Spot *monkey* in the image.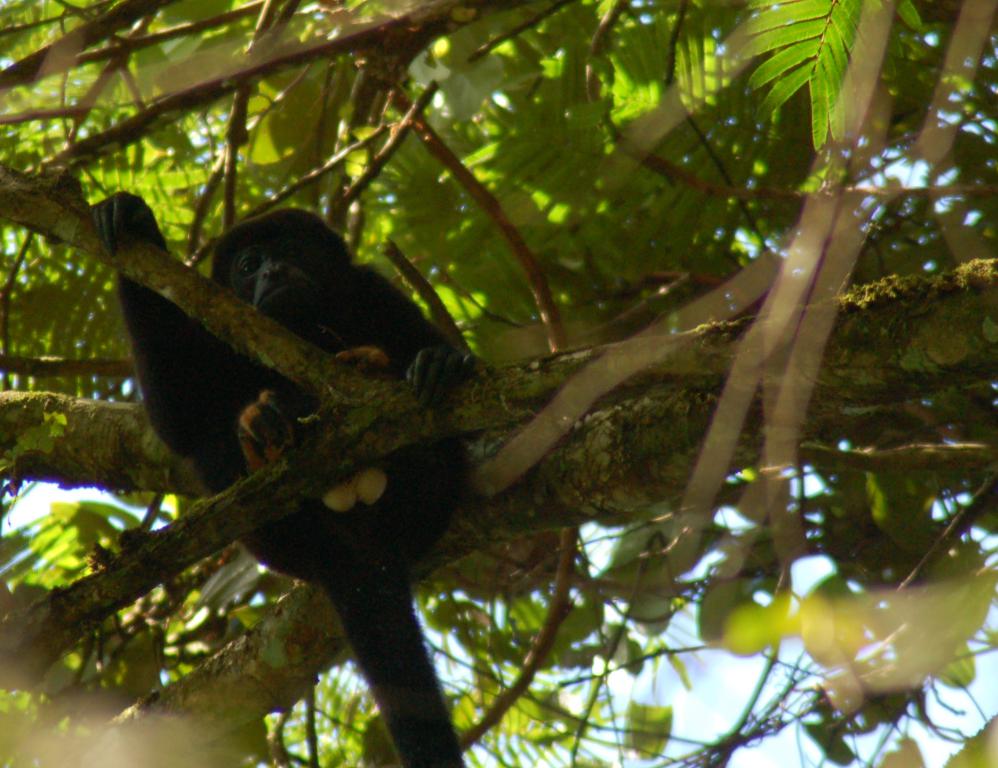
*monkey* found at x1=92, y1=193, x2=467, y2=767.
